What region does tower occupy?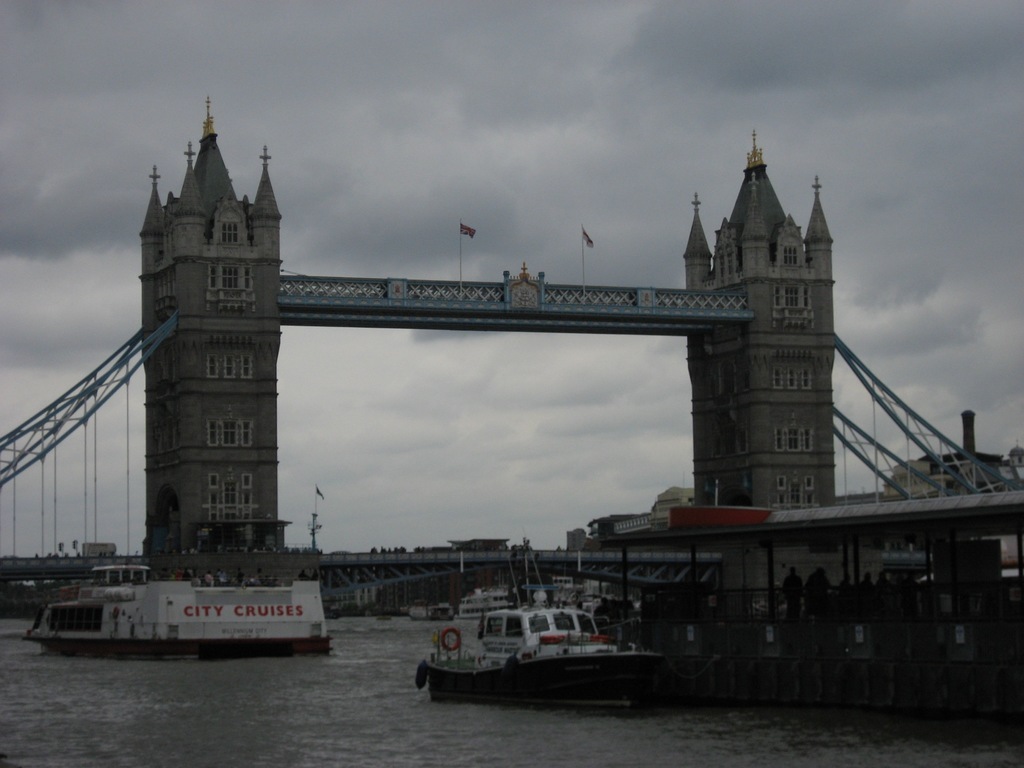
bbox=[696, 138, 840, 516].
